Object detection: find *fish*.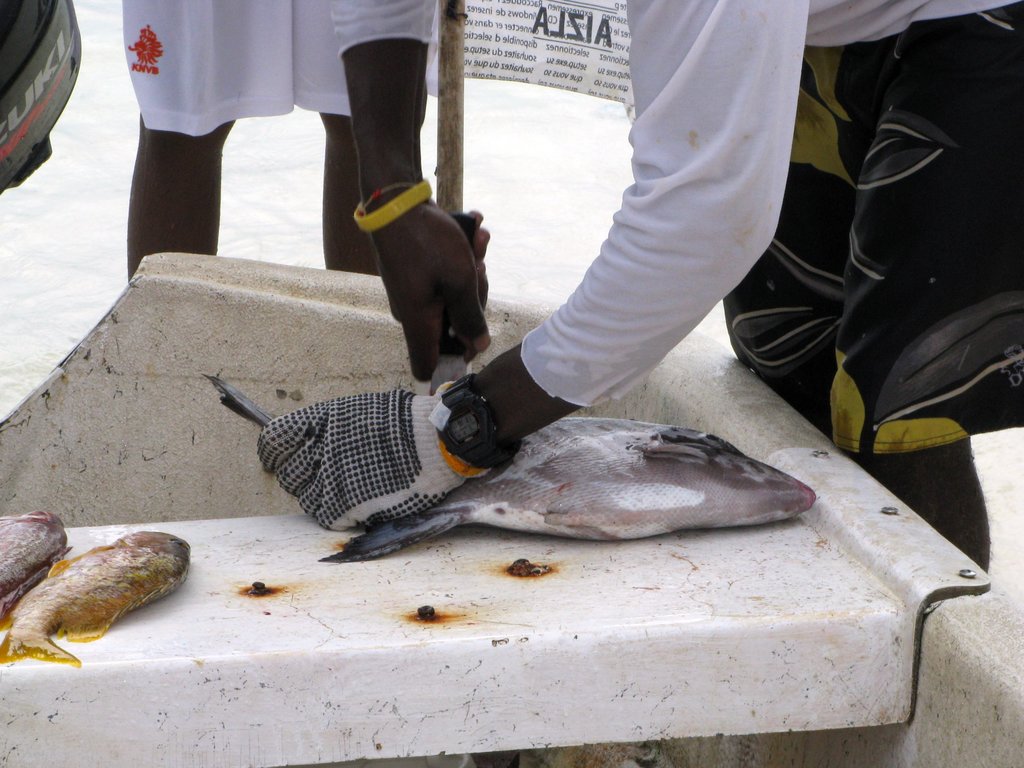
crop(205, 371, 818, 563).
